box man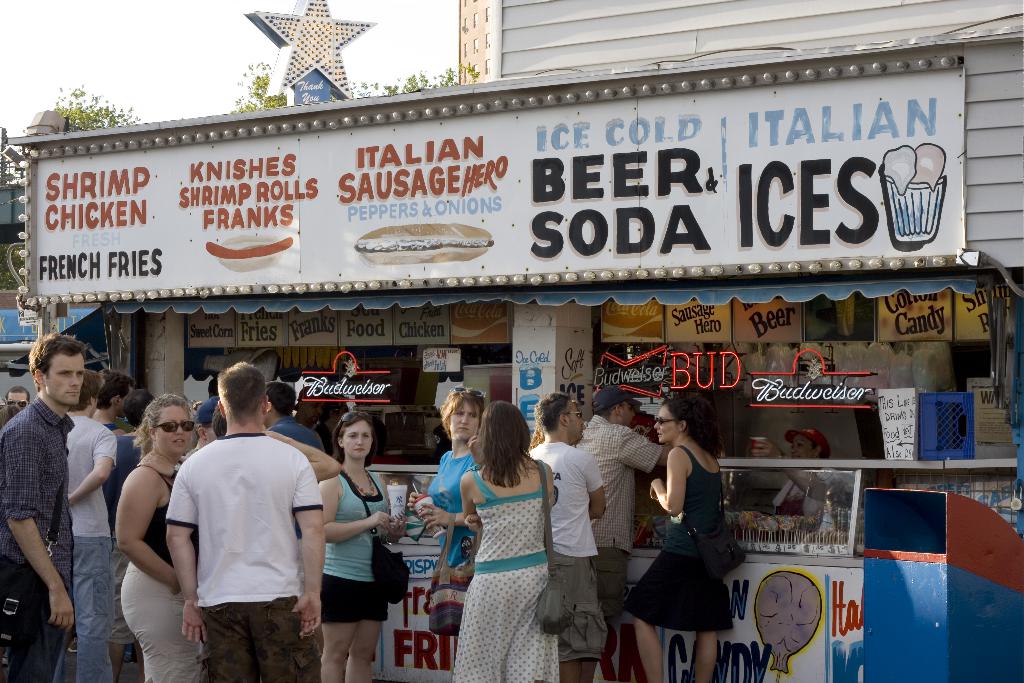
(left=0, top=331, right=86, bottom=678)
